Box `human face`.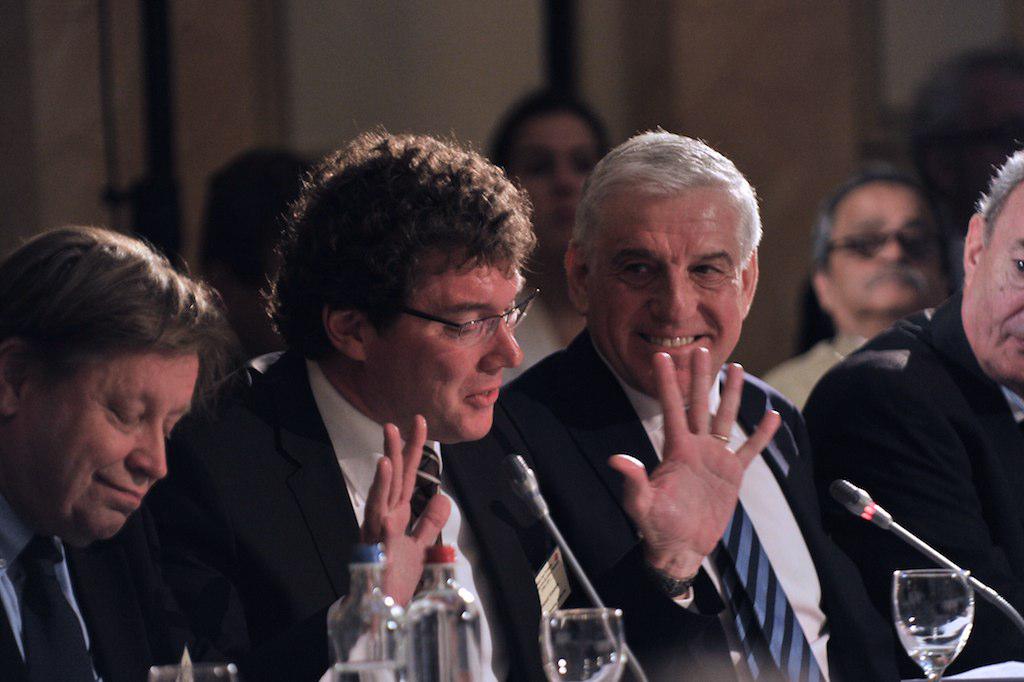
<bbox>975, 199, 1023, 378</bbox>.
